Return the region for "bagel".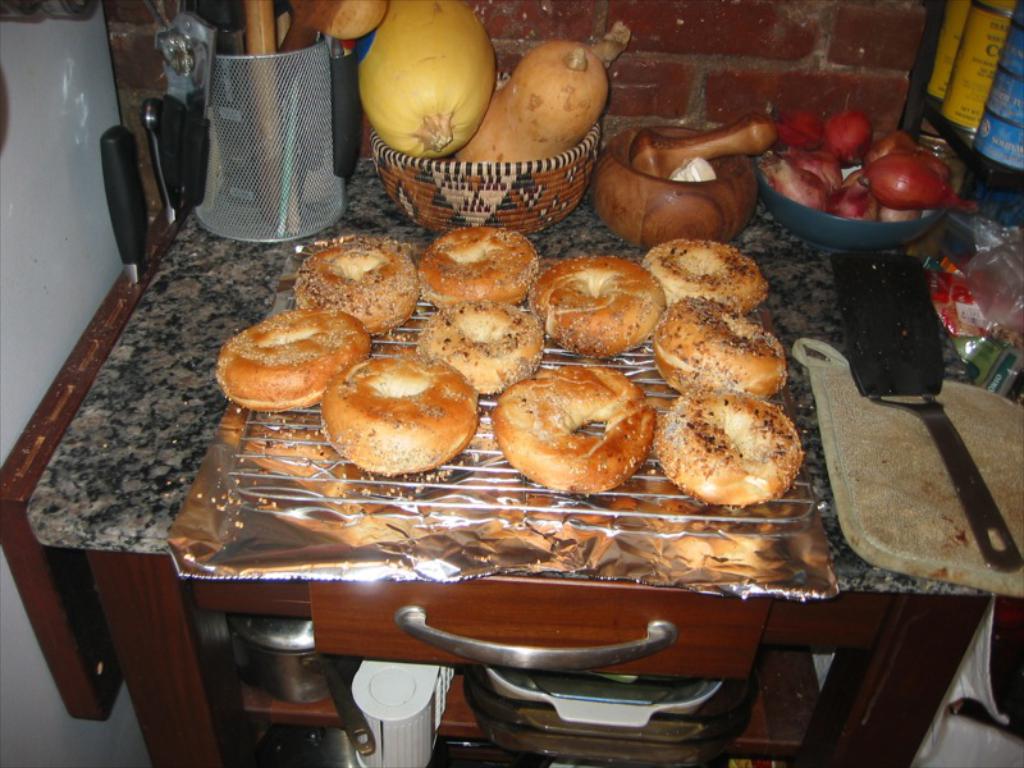
<box>654,387,799,507</box>.
